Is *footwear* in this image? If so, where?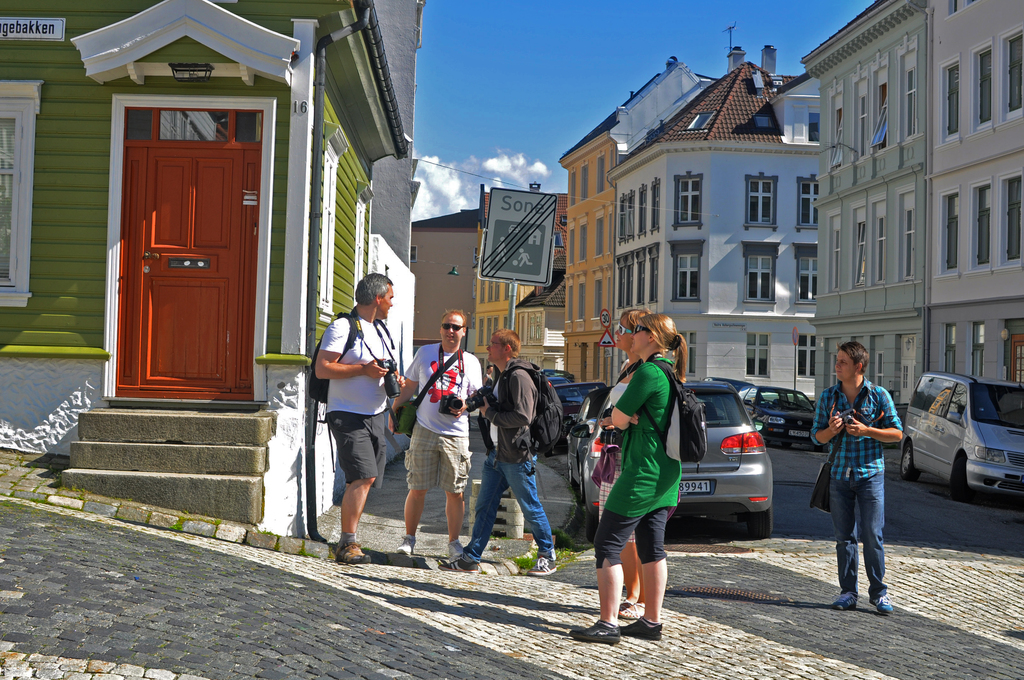
Yes, at 621/601/634/613.
